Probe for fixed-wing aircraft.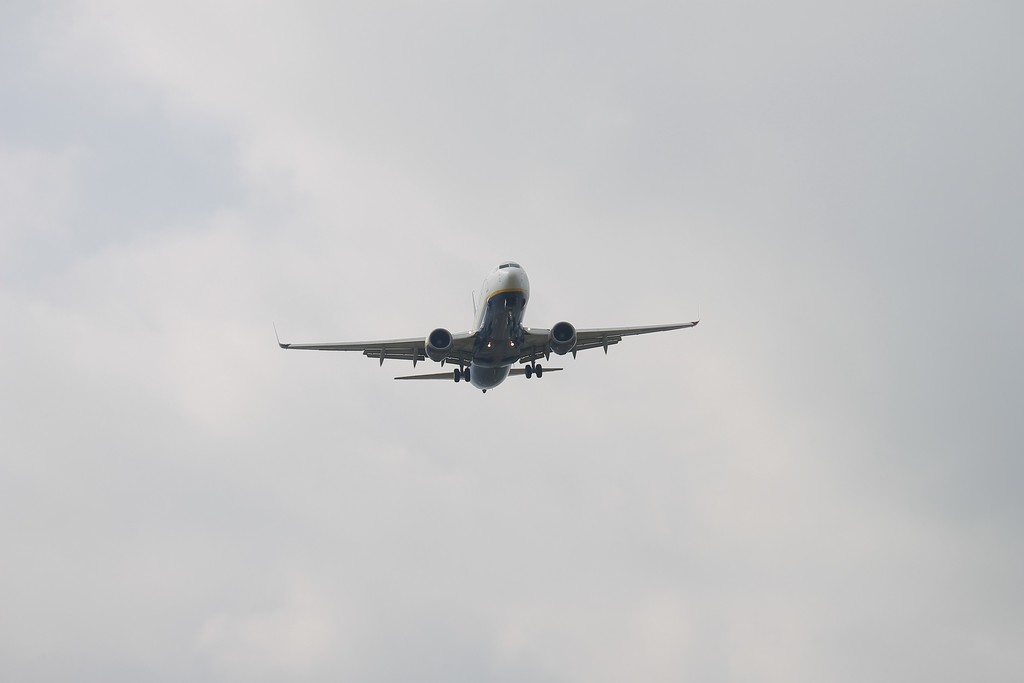
Probe result: rect(277, 257, 700, 400).
